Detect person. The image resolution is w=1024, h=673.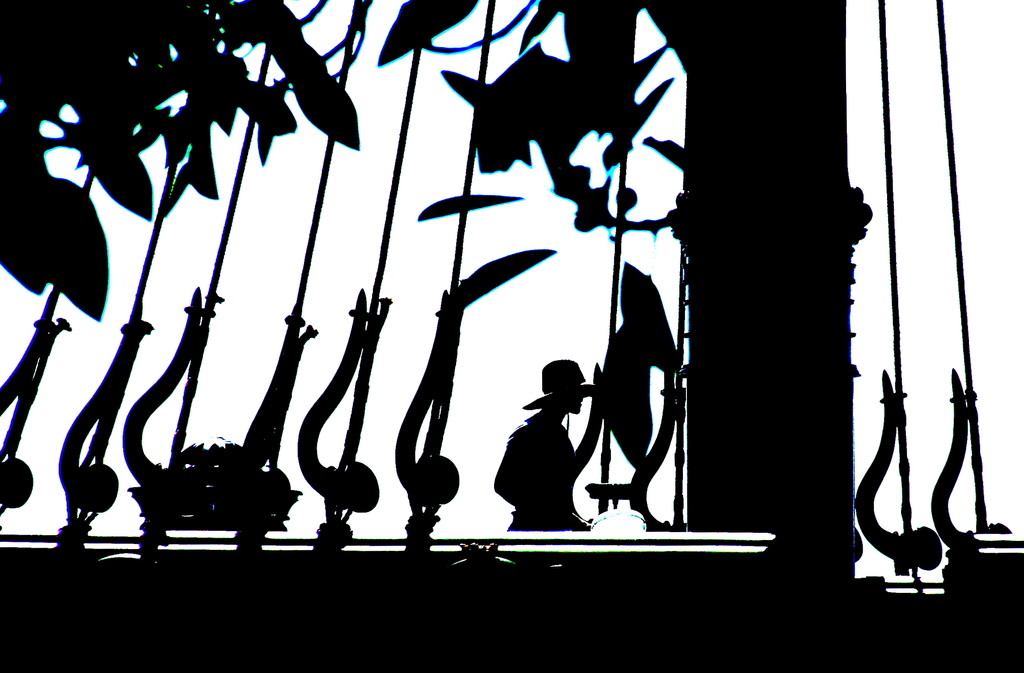
[507, 354, 597, 543].
